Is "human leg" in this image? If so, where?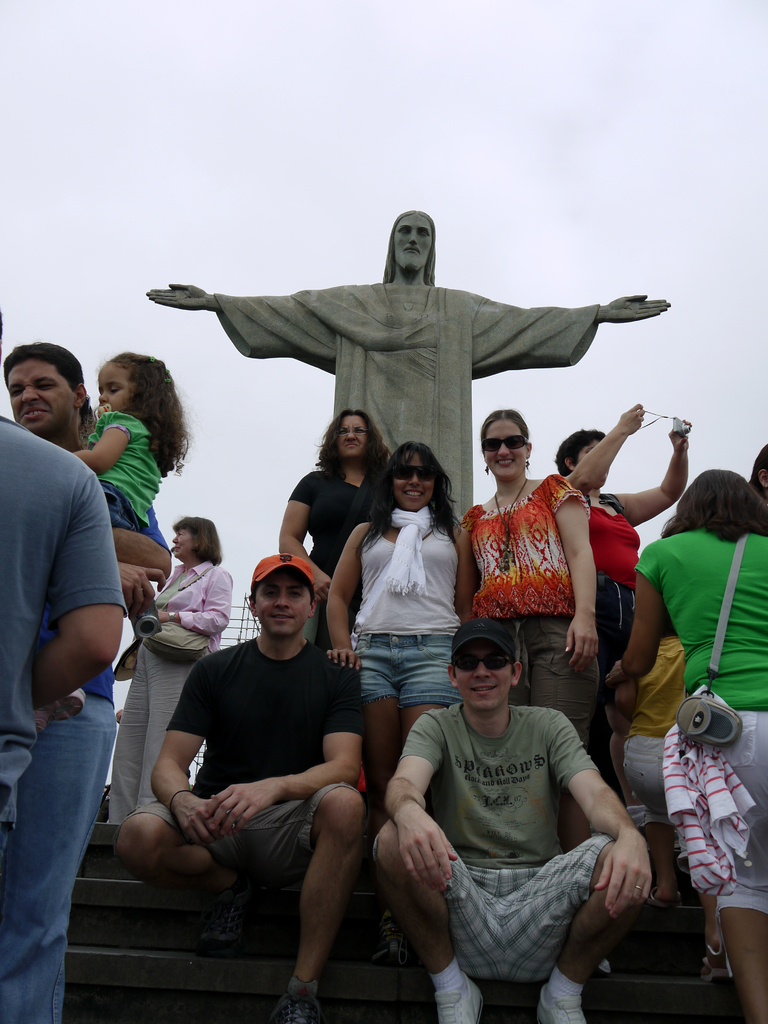
Yes, at 694, 882, 732, 977.
